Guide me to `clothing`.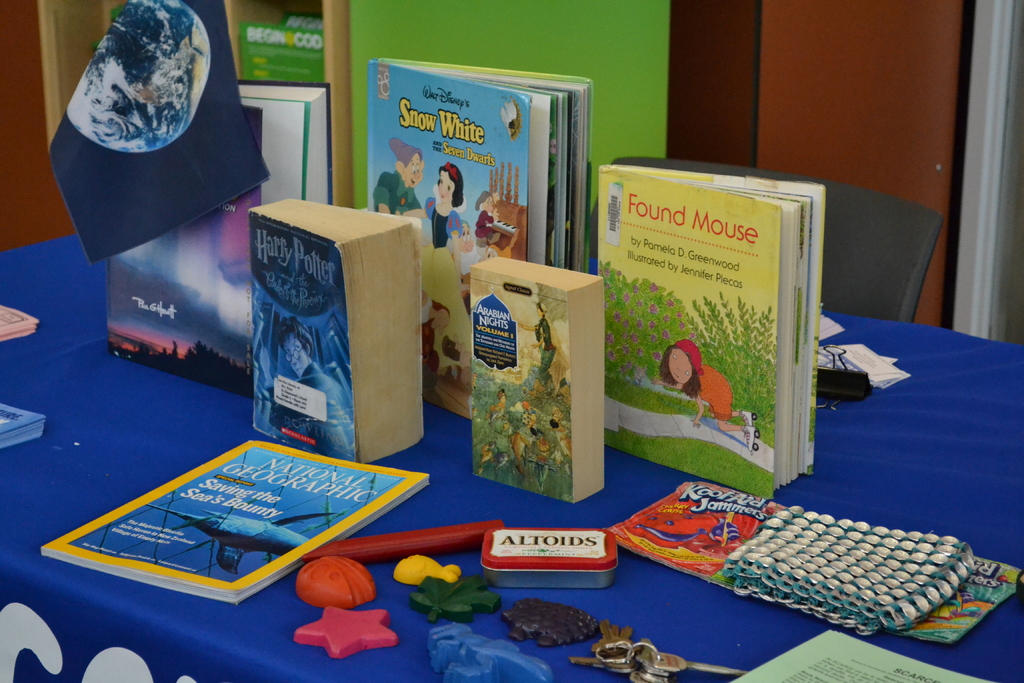
Guidance: (x1=527, y1=302, x2=571, y2=400).
